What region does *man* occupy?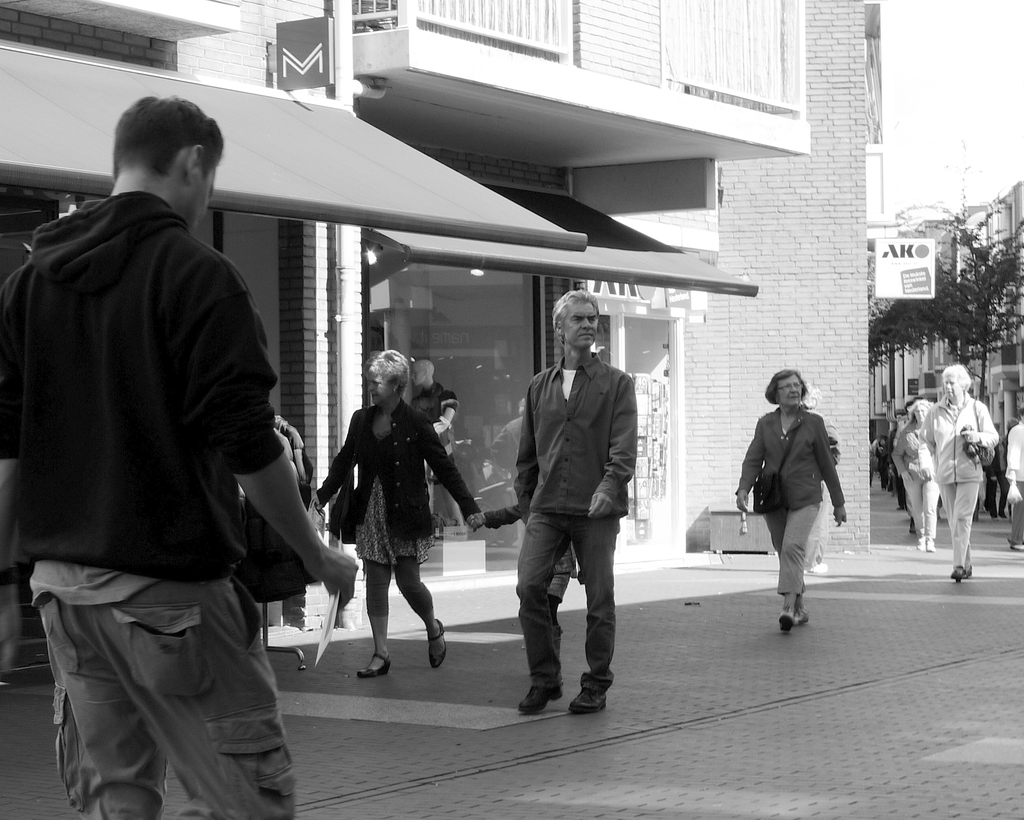
box(0, 92, 358, 819).
